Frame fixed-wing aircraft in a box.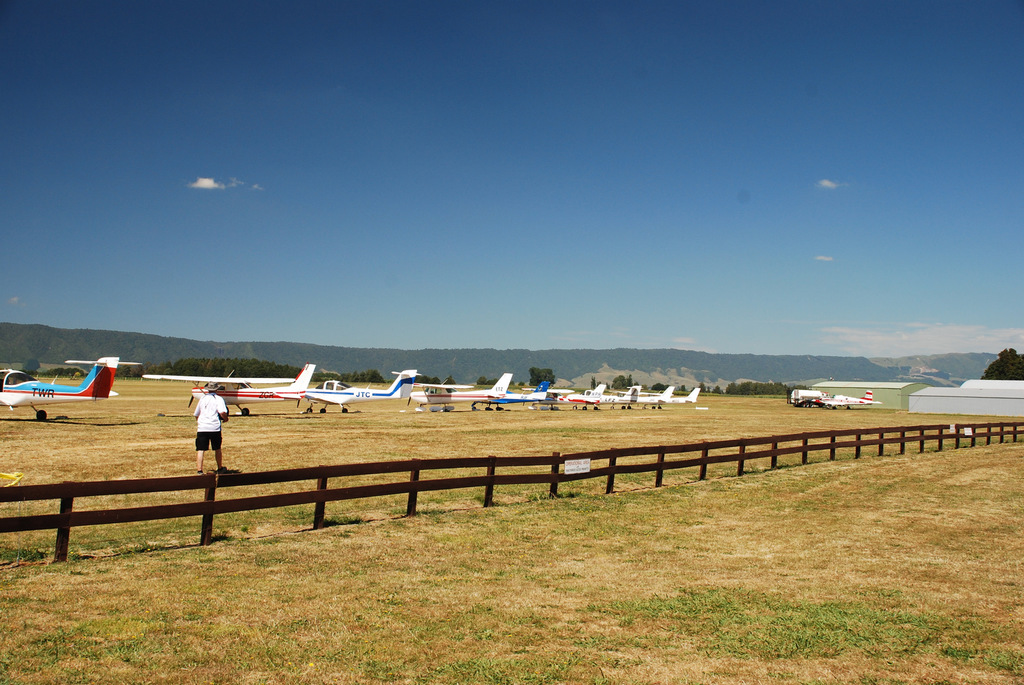
(671,389,698,409).
